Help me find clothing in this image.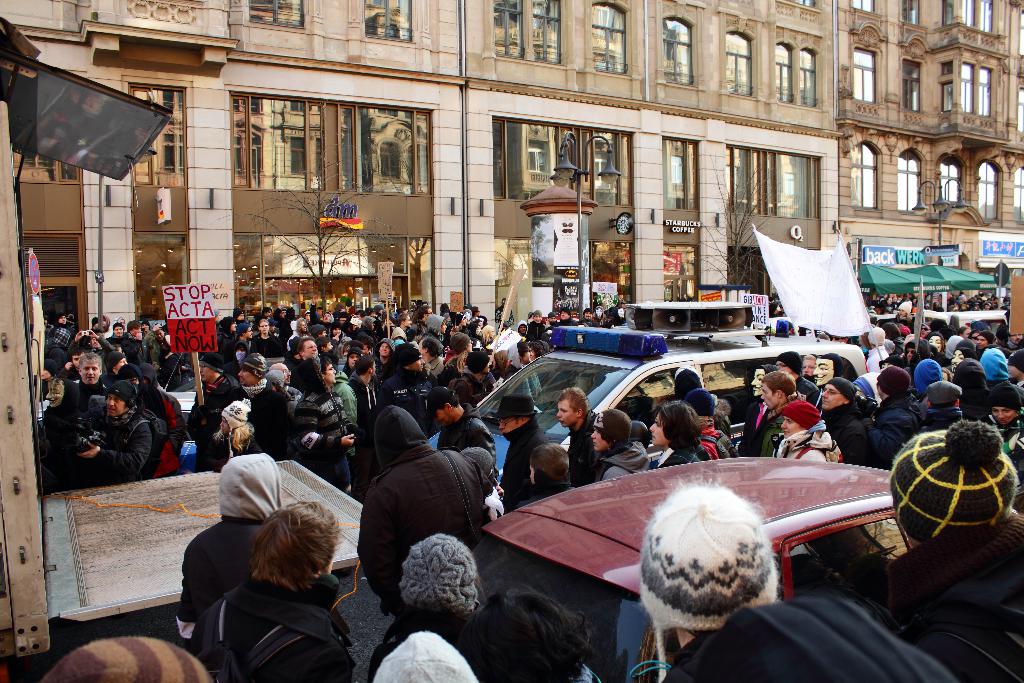
Found it: bbox=(179, 574, 358, 682).
